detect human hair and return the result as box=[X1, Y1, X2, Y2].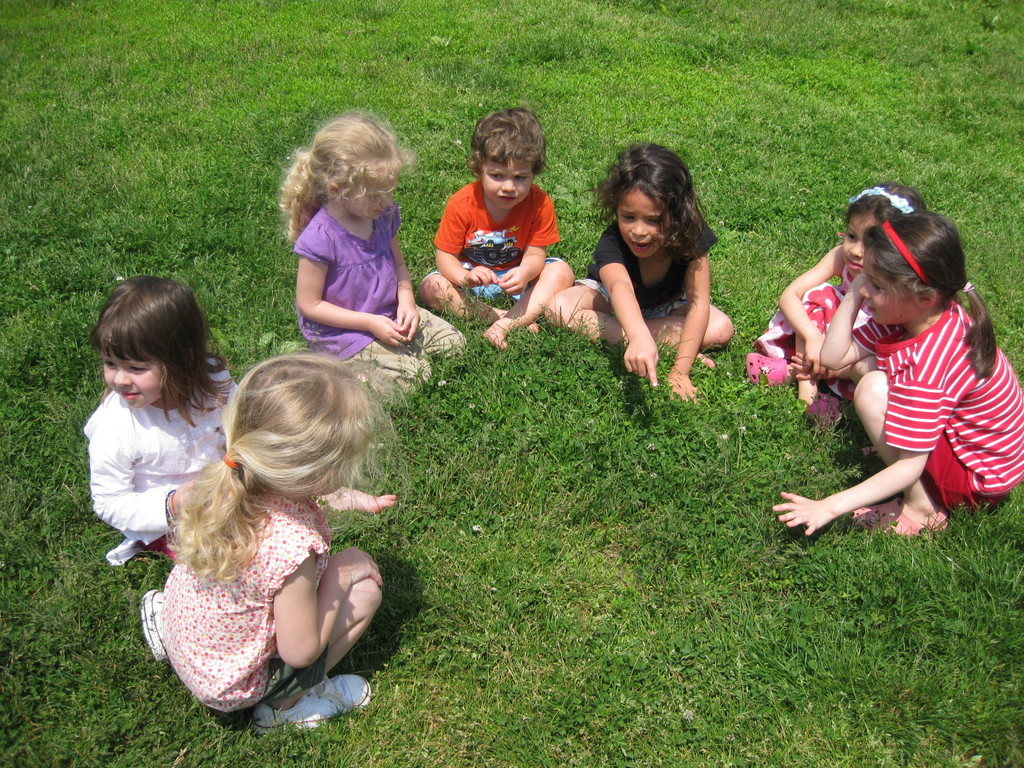
box=[75, 269, 238, 431].
